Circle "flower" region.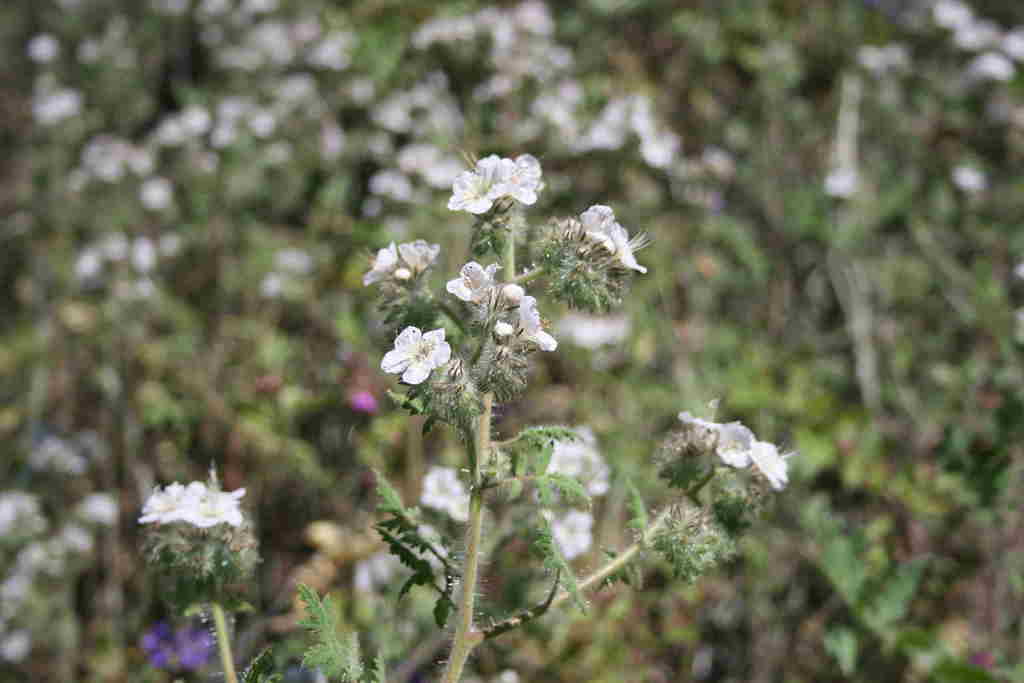
Region: (x1=544, y1=195, x2=646, y2=297).
